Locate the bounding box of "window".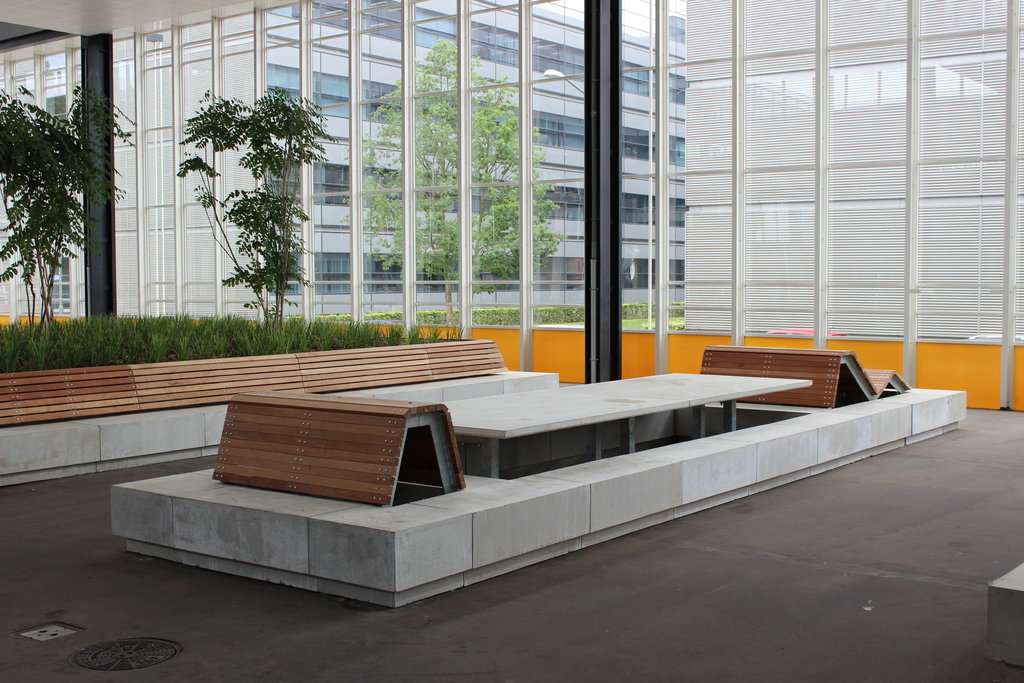
Bounding box: box=[310, 249, 354, 294].
